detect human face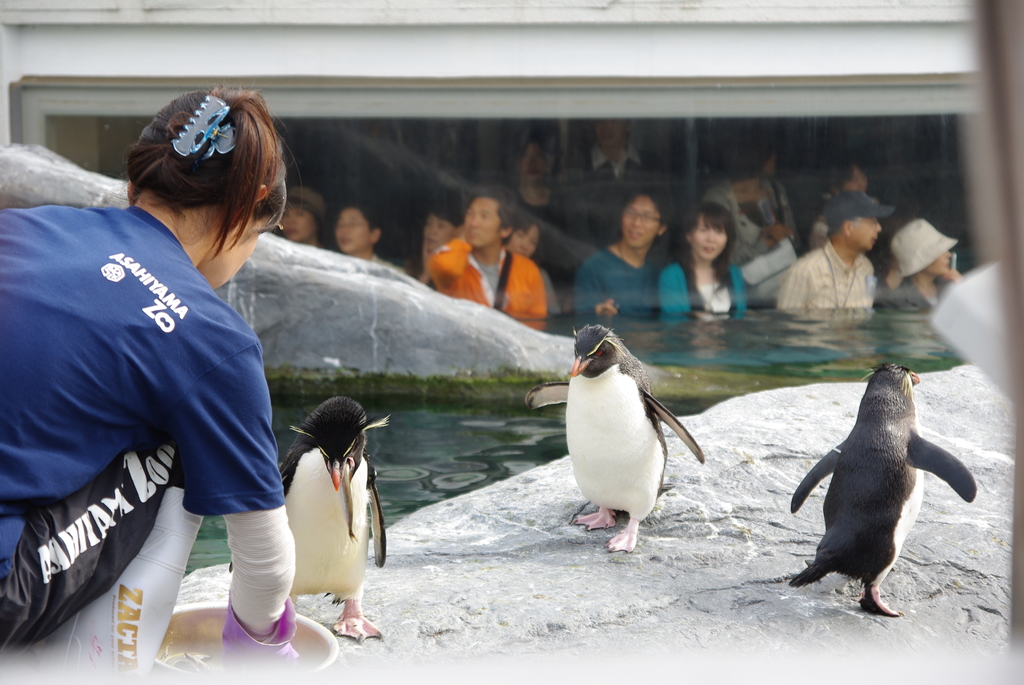
select_region(522, 136, 545, 180)
